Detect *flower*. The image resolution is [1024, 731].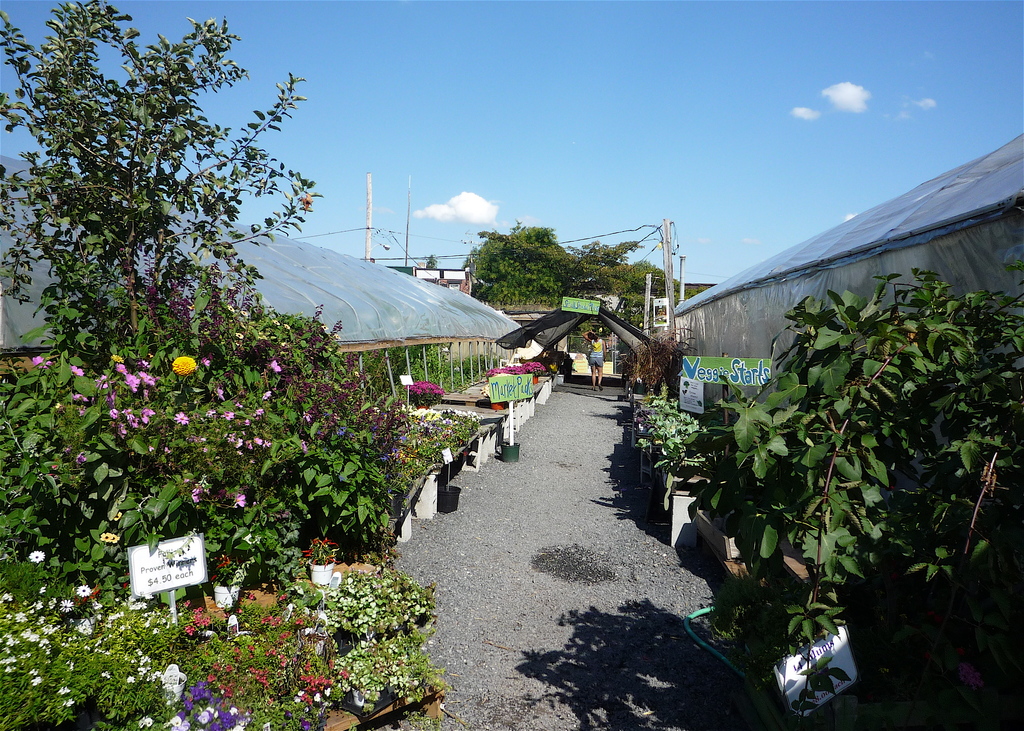
(109, 532, 118, 544).
